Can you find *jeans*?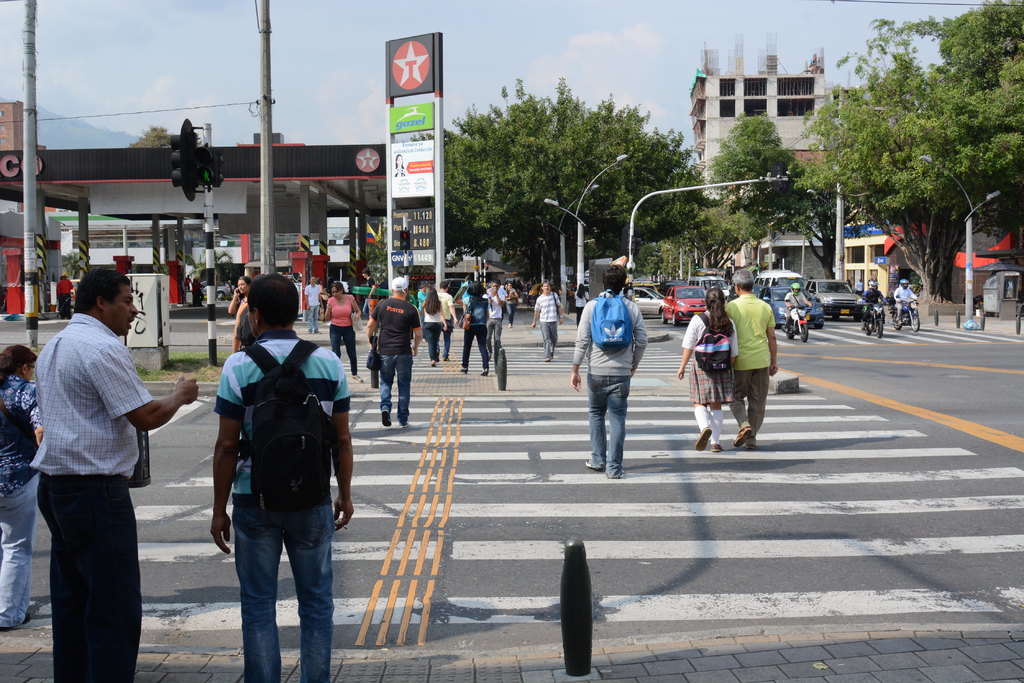
Yes, bounding box: 214:484:334:673.
